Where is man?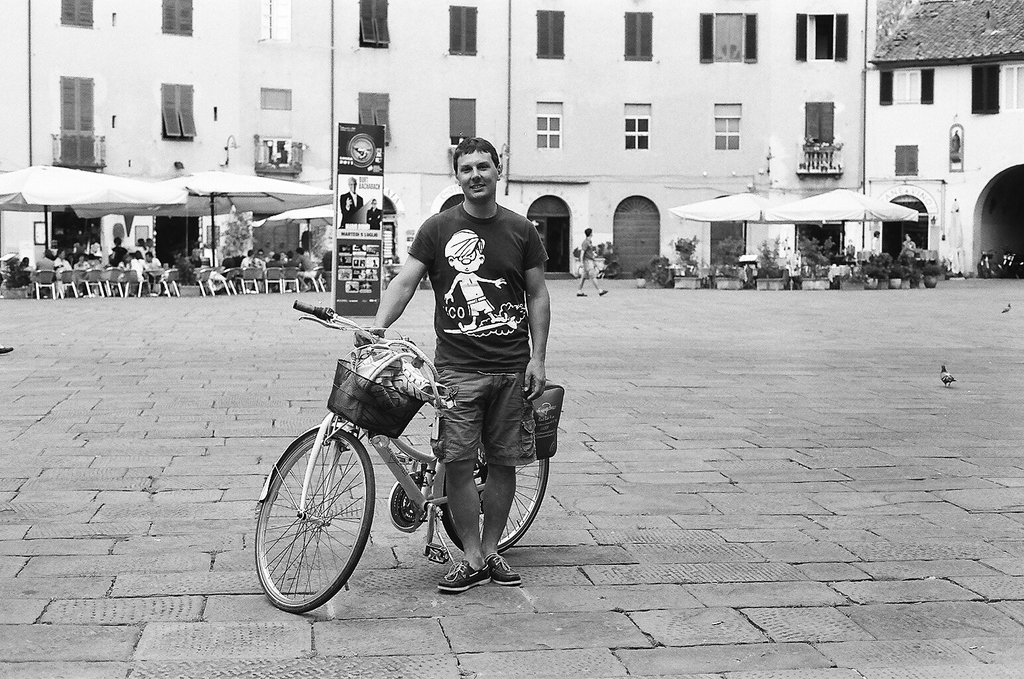
[353, 139, 572, 552].
